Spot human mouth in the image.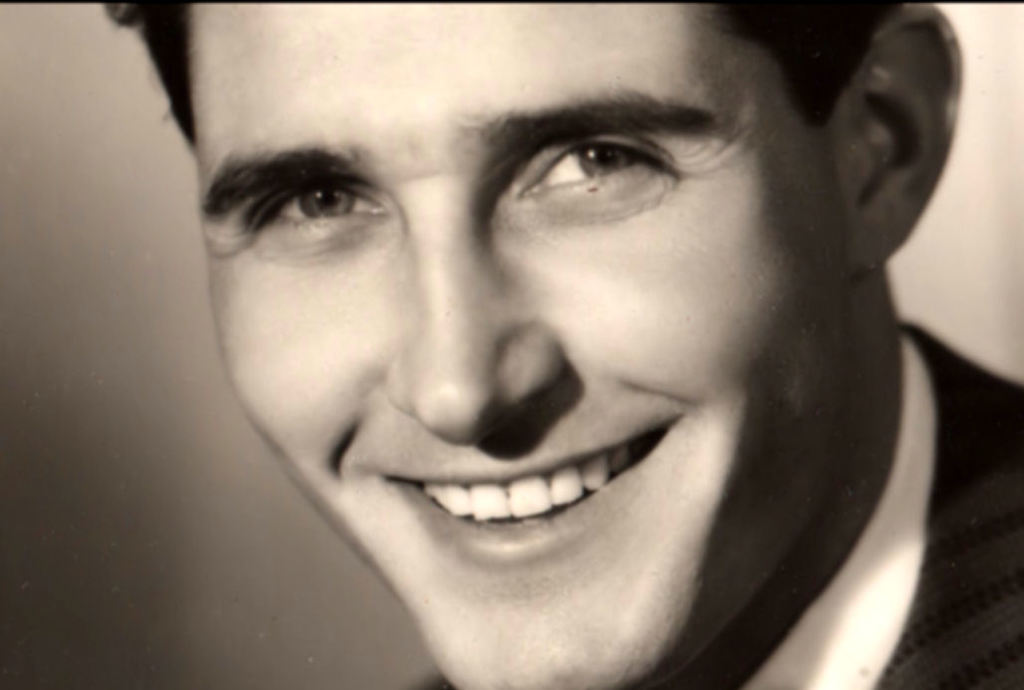
human mouth found at 384, 414, 681, 563.
